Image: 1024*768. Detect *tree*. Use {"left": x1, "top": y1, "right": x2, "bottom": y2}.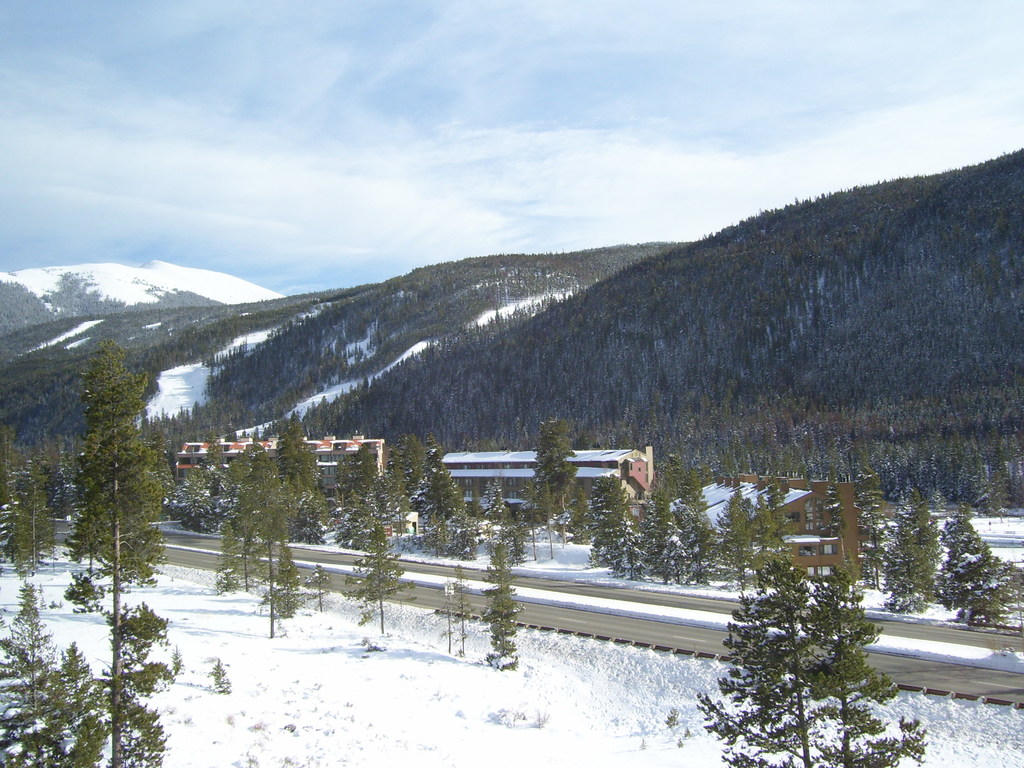
{"left": 42, "top": 296, "right": 168, "bottom": 691}.
